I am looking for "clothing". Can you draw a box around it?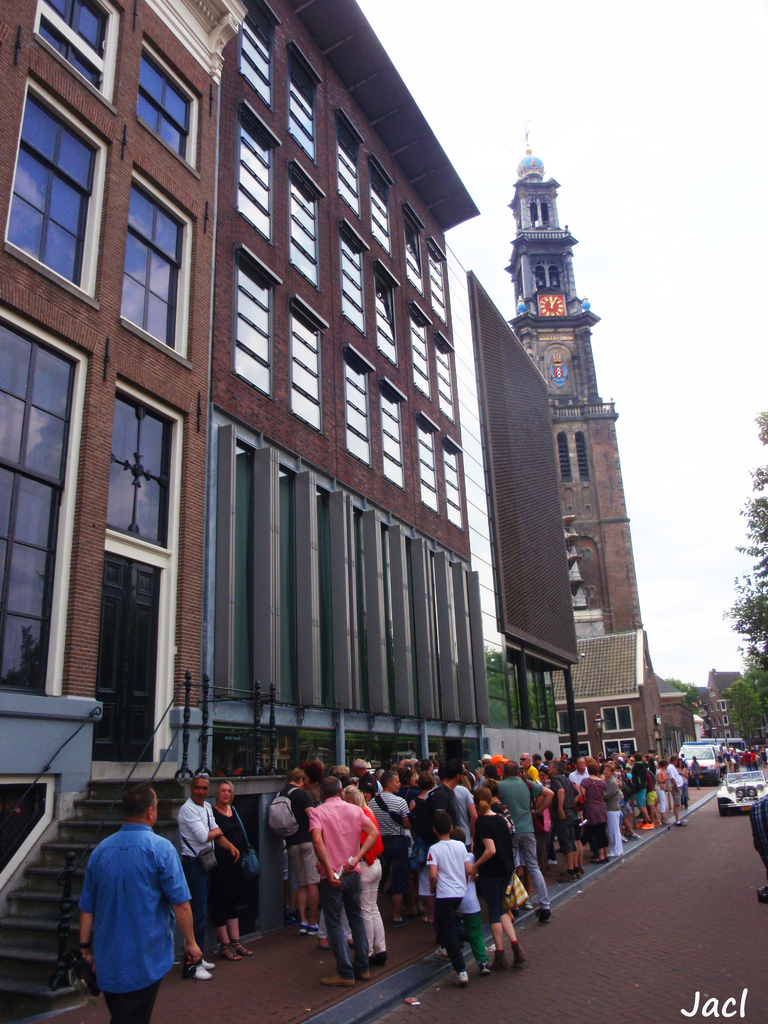
Sure, the bounding box is (746,750,758,769).
